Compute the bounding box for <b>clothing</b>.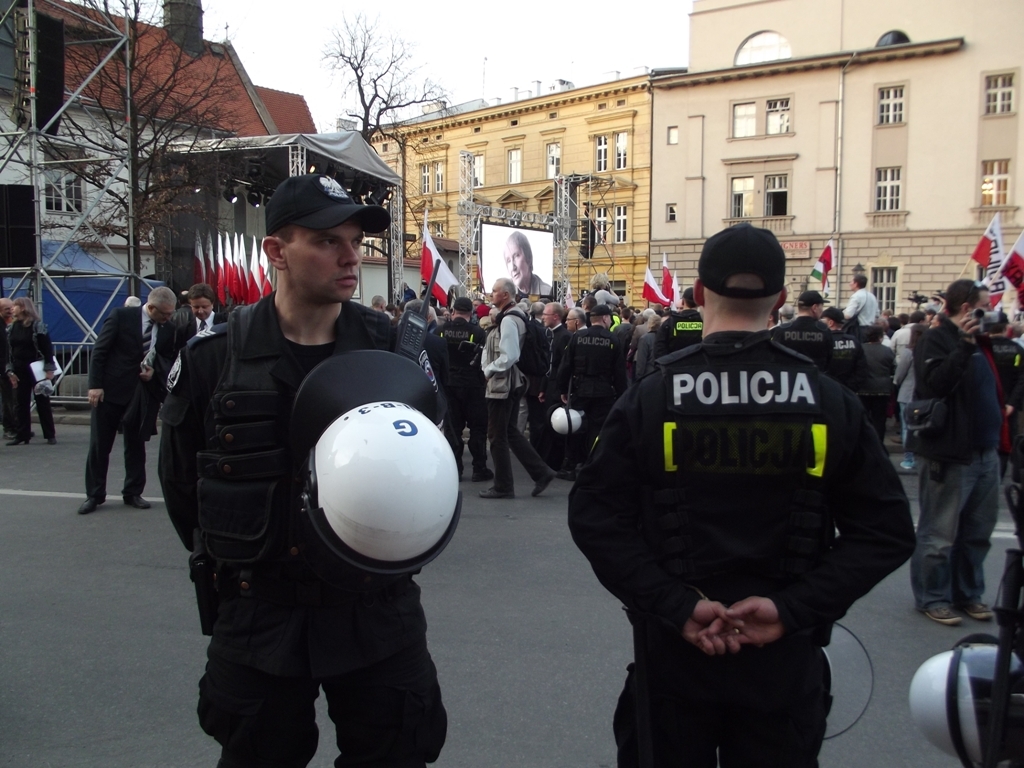
BBox(576, 278, 915, 729).
